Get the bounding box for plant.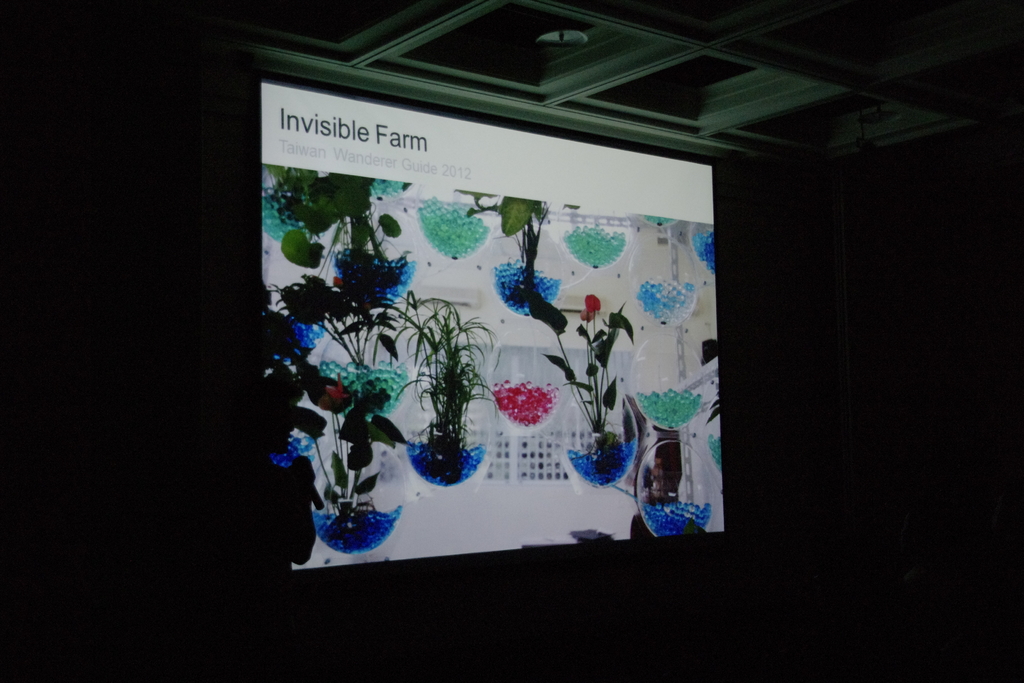
286 363 406 517.
